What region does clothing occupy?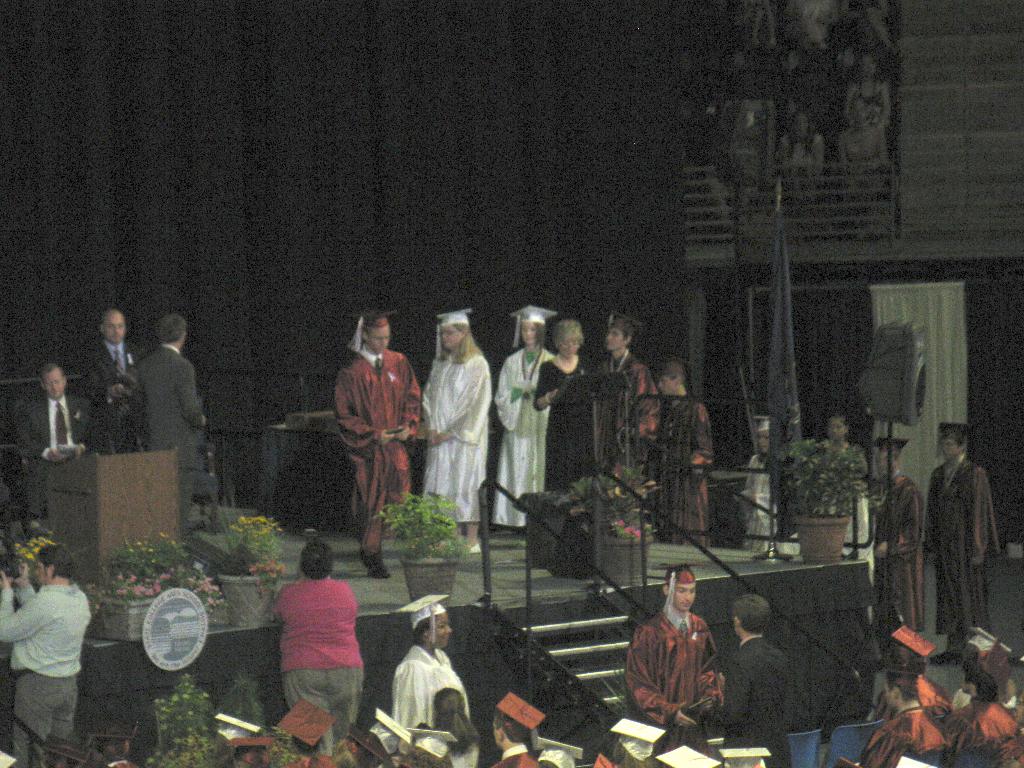
bbox=(488, 342, 550, 526).
